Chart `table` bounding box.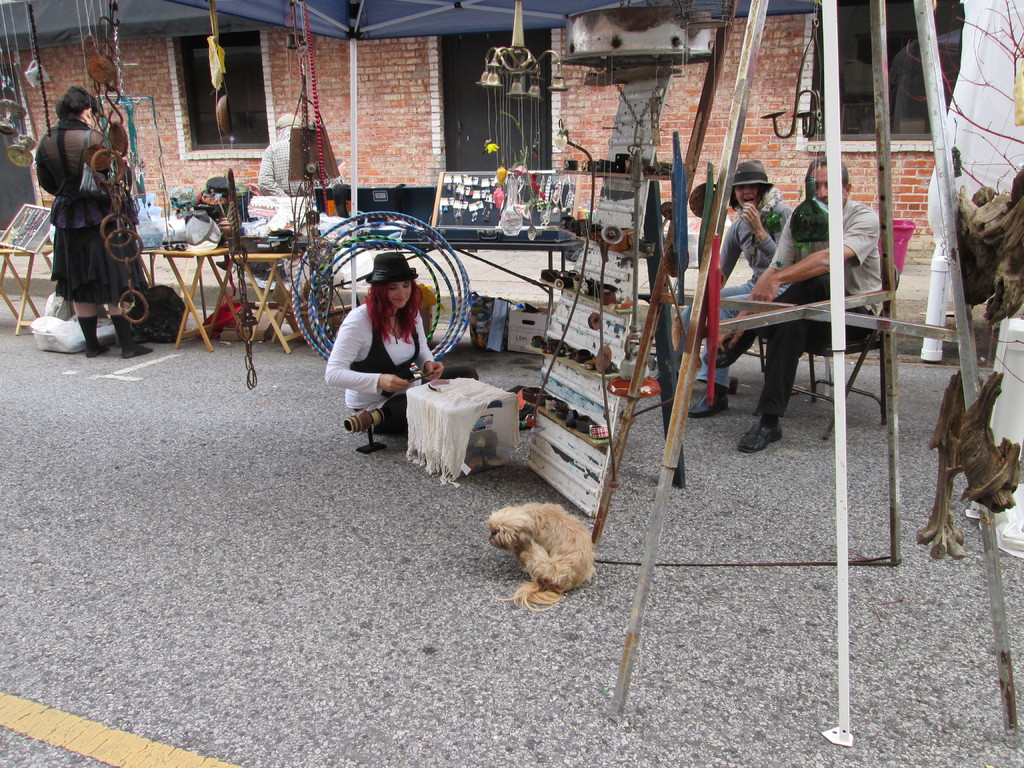
Charted: 146, 246, 227, 353.
